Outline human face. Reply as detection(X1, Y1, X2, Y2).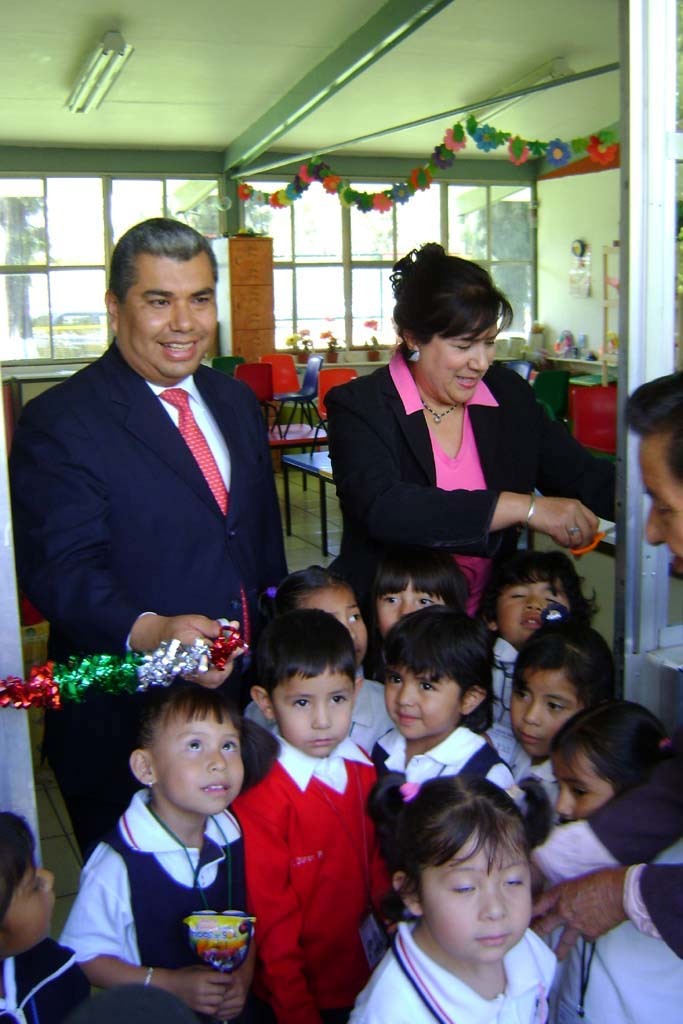
detection(497, 582, 573, 643).
